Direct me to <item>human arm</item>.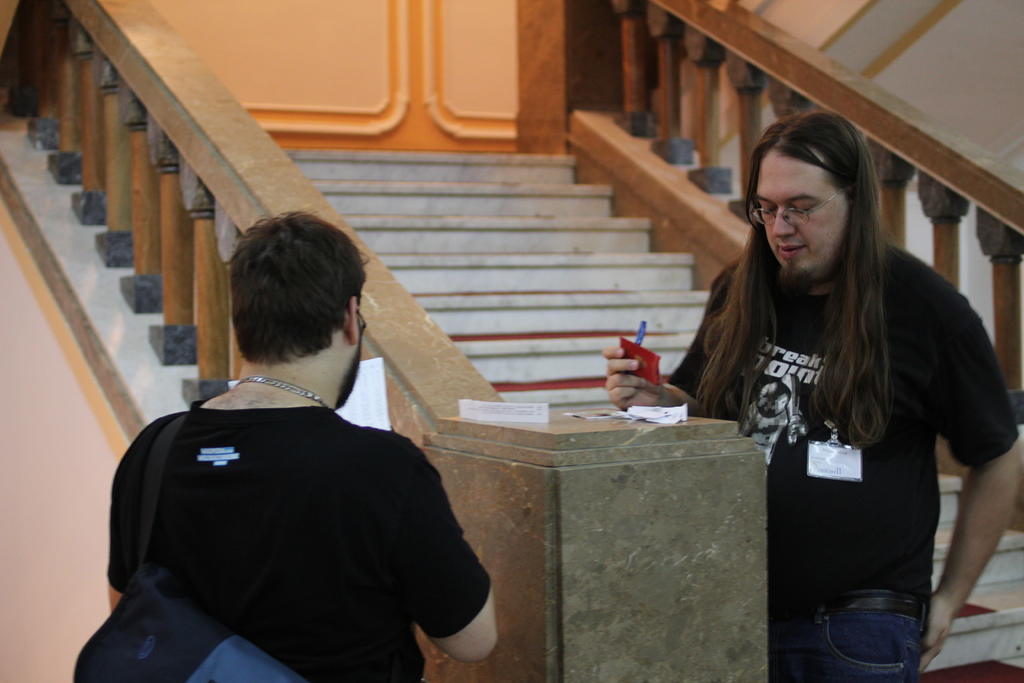
Direction: Rect(924, 393, 1011, 680).
